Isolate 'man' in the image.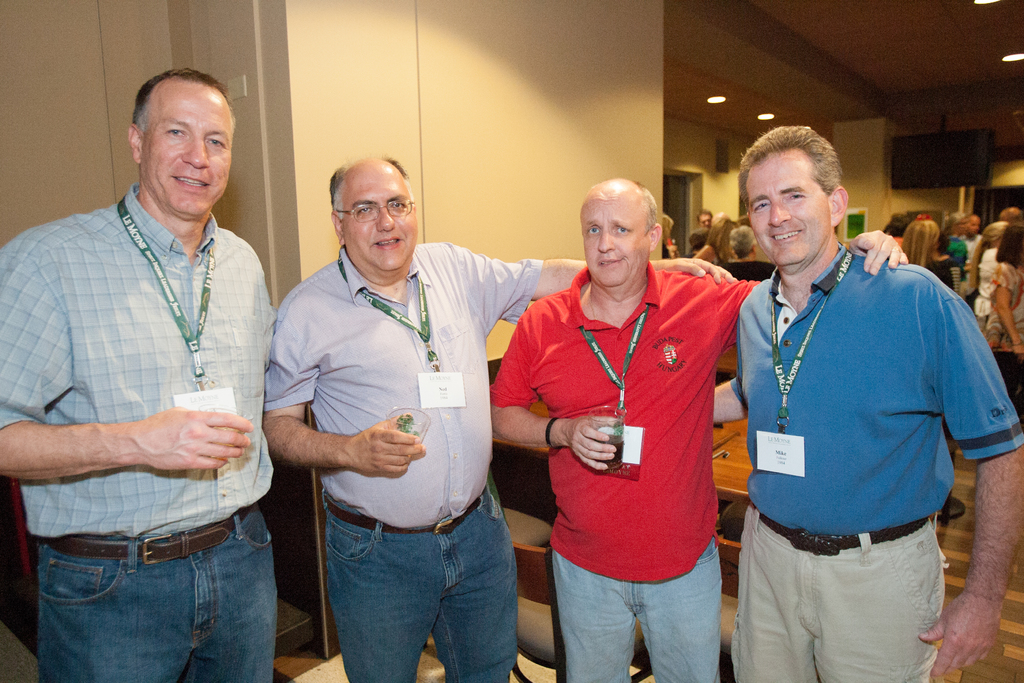
Isolated region: bbox=(963, 219, 985, 256).
